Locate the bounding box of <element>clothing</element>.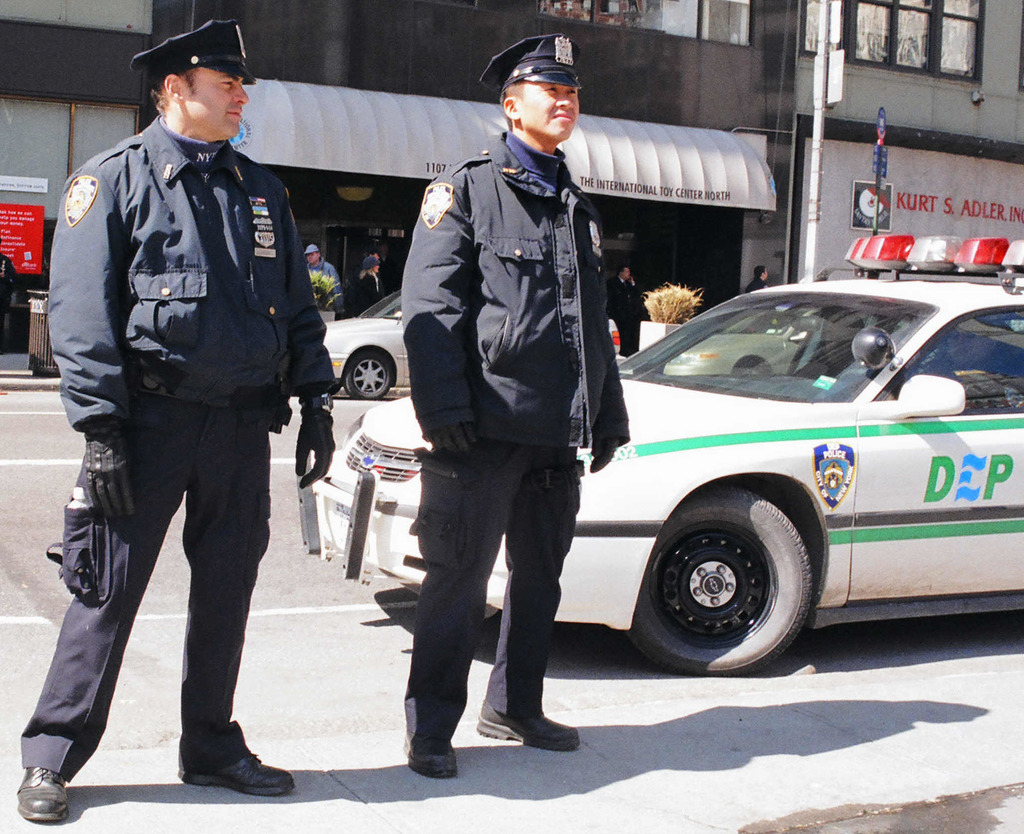
Bounding box: 303/245/344/316.
